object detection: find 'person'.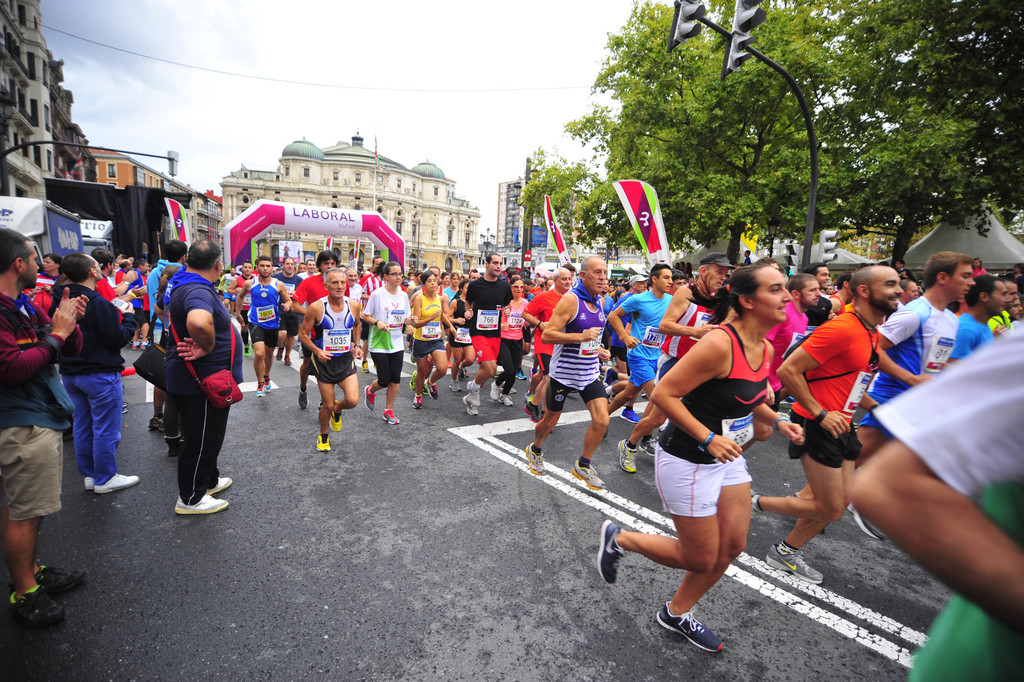
412/268/449/414.
